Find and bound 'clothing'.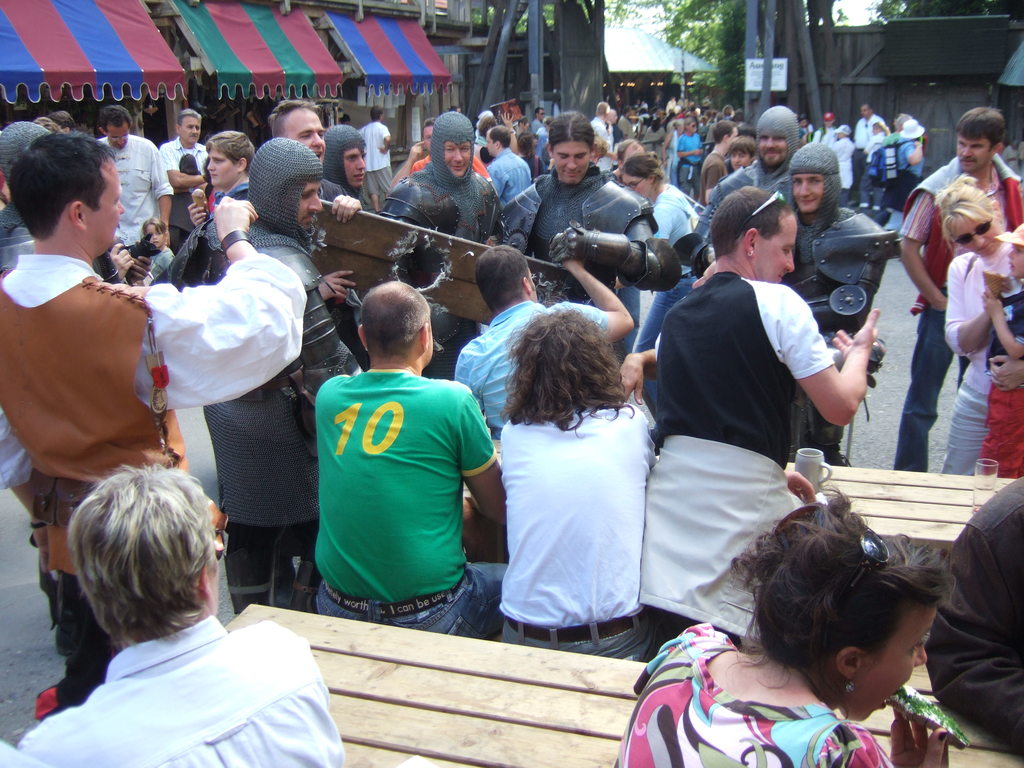
Bound: {"x1": 925, "y1": 467, "x2": 1023, "y2": 760}.
